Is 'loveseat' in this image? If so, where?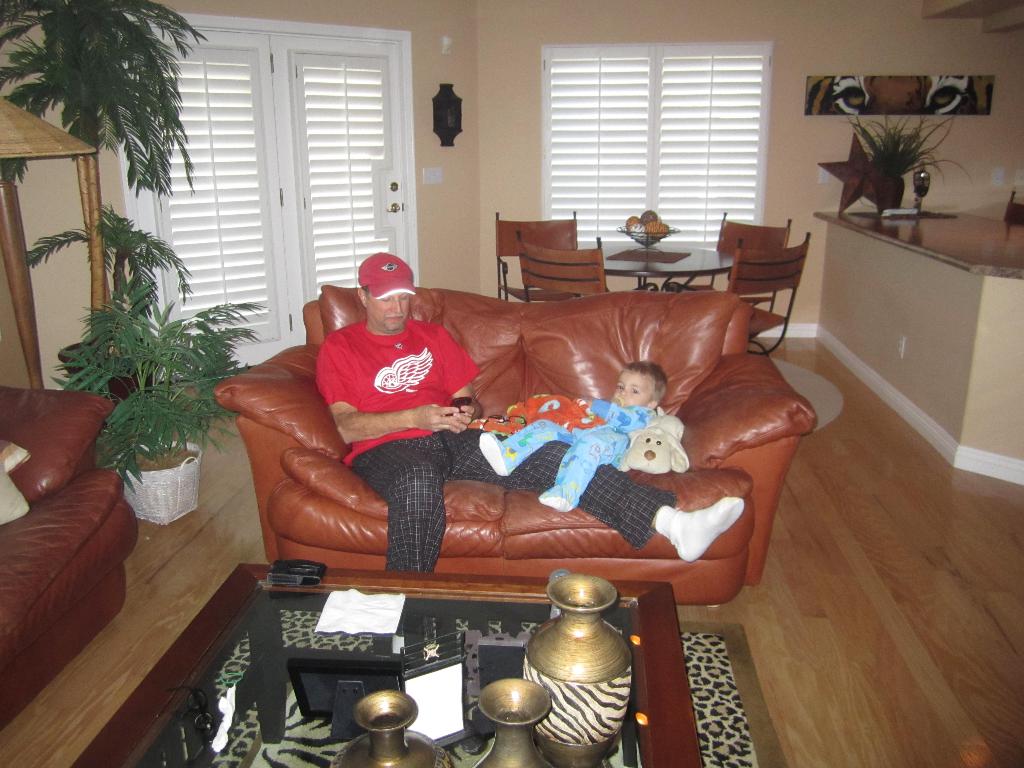
Yes, at 211:284:815:609.
